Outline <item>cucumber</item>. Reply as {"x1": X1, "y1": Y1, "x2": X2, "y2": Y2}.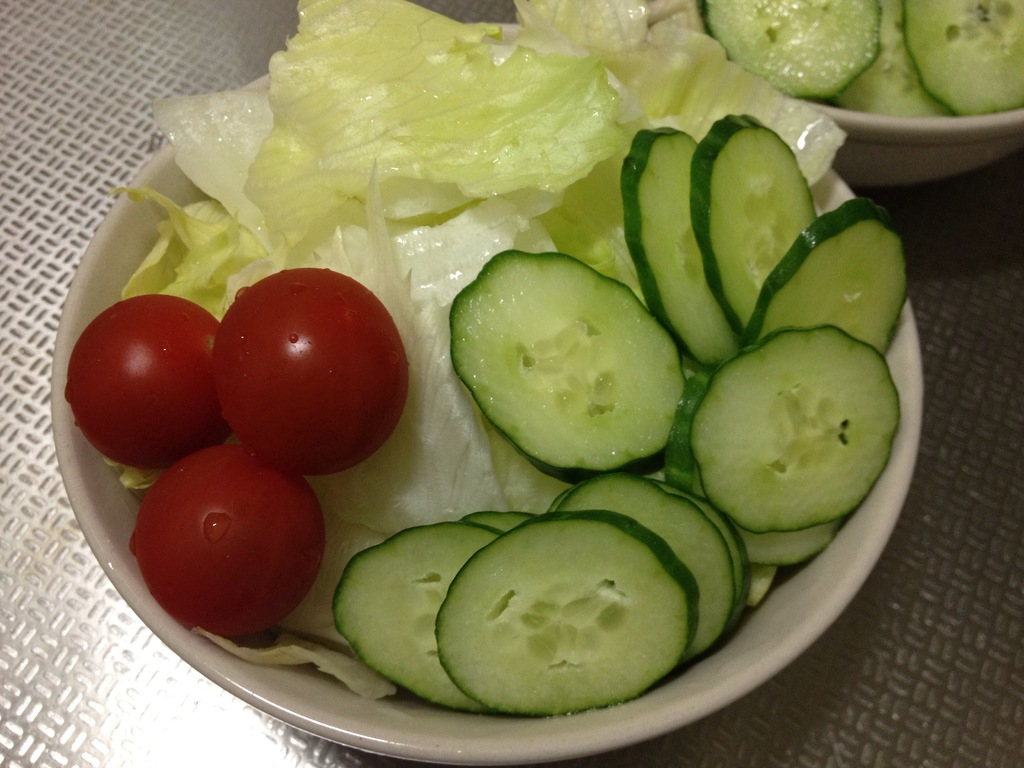
{"x1": 449, "y1": 246, "x2": 689, "y2": 484}.
